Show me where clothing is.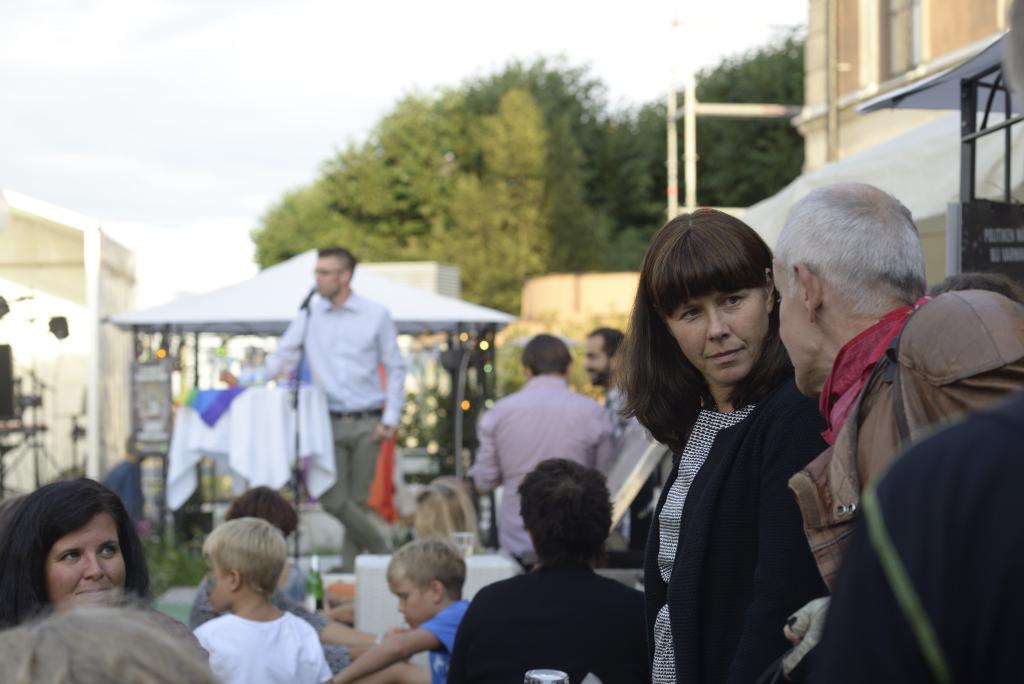
clothing is at x1=783 y1=276 x2=1023 y2=589.
